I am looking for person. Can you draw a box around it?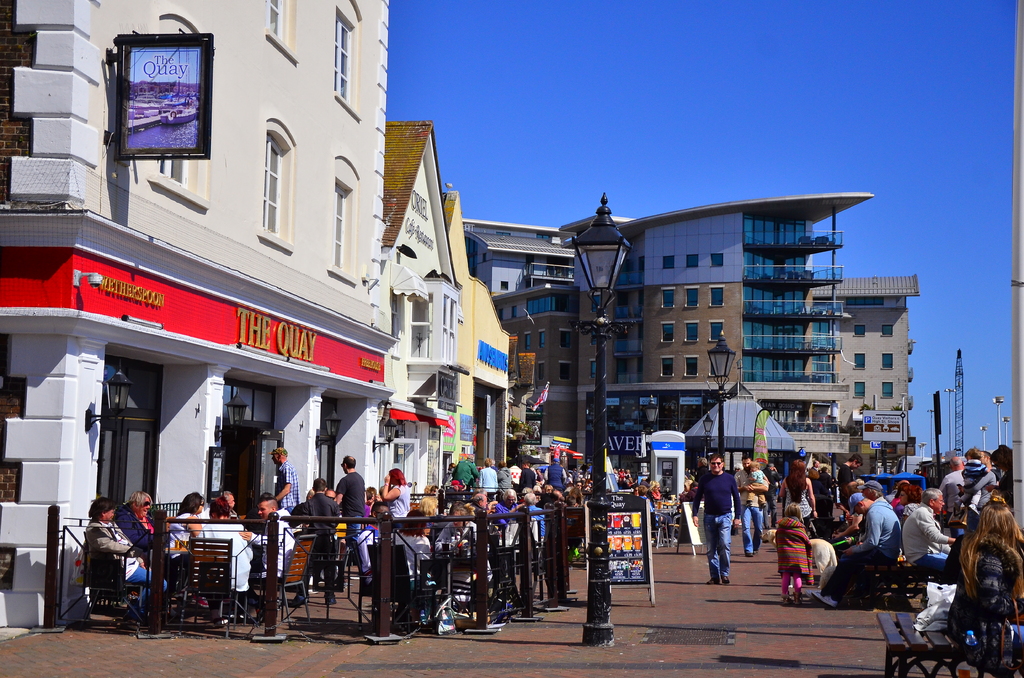
Sure, the bounding box is 898,487,952,583.
